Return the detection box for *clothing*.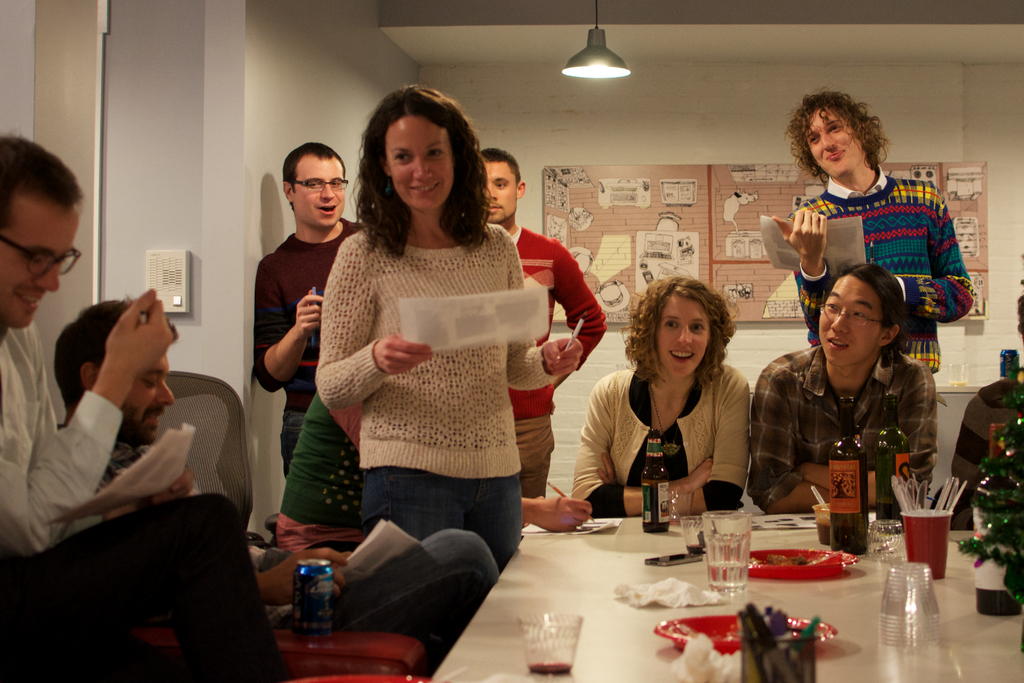
bbox(753, 342, 932, 520).
